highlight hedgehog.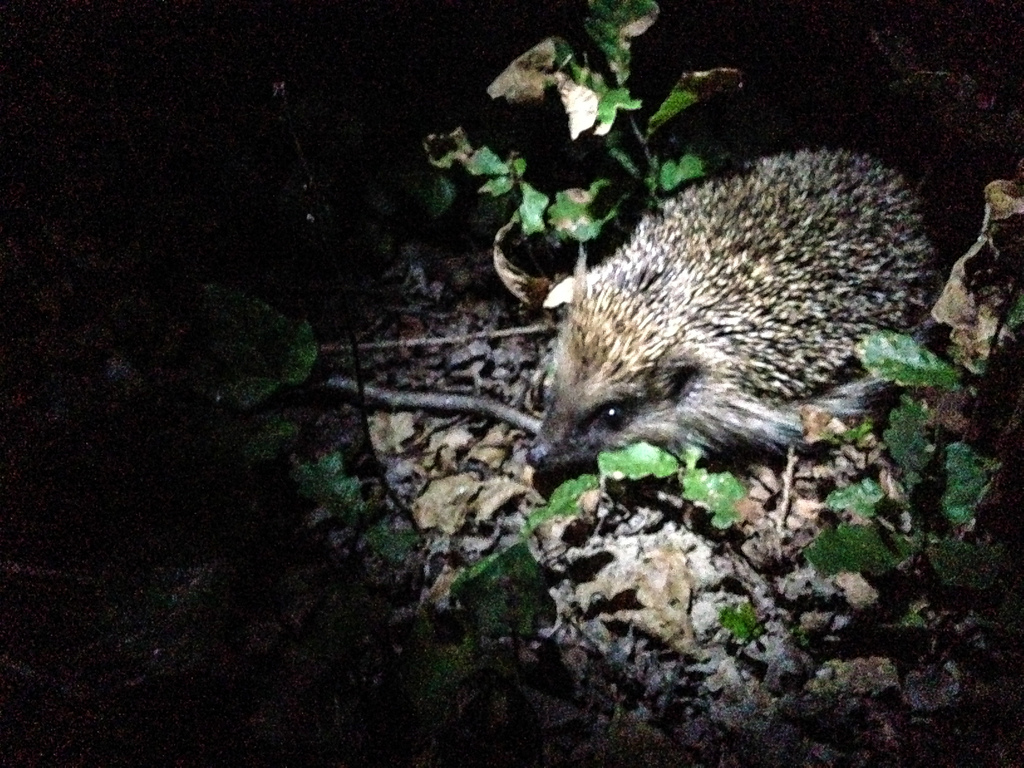
Highlighted region: locate(525, 145, 940, 464).
